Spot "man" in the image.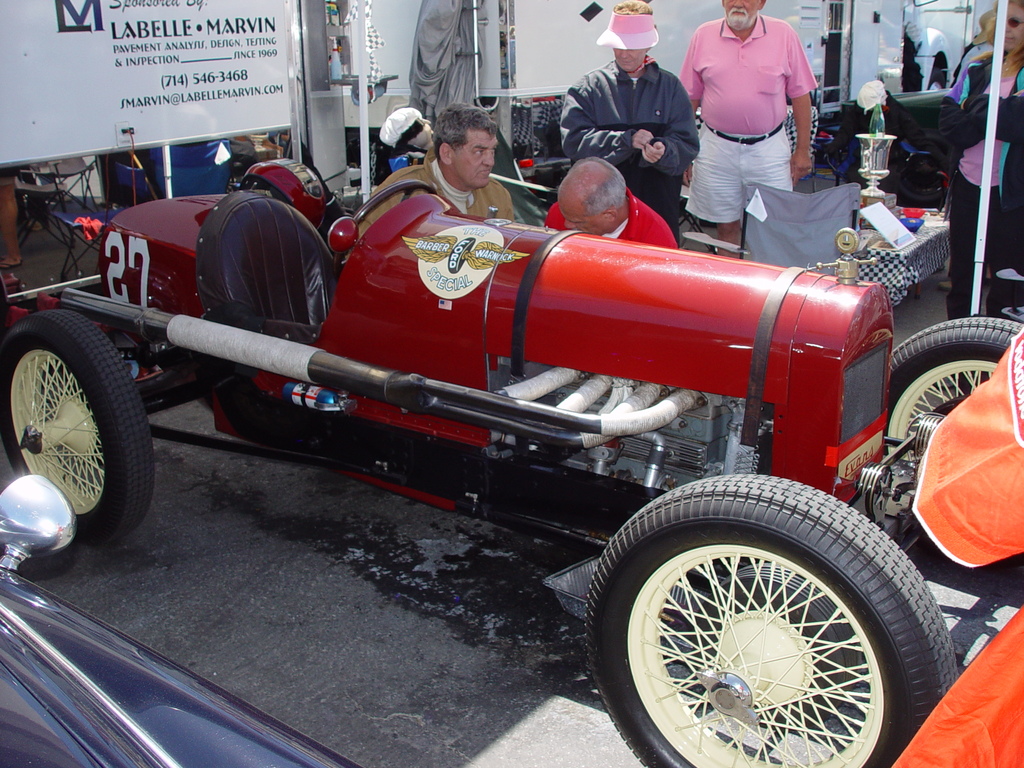
"man" found at Rect(542, 163, 684, 254).
